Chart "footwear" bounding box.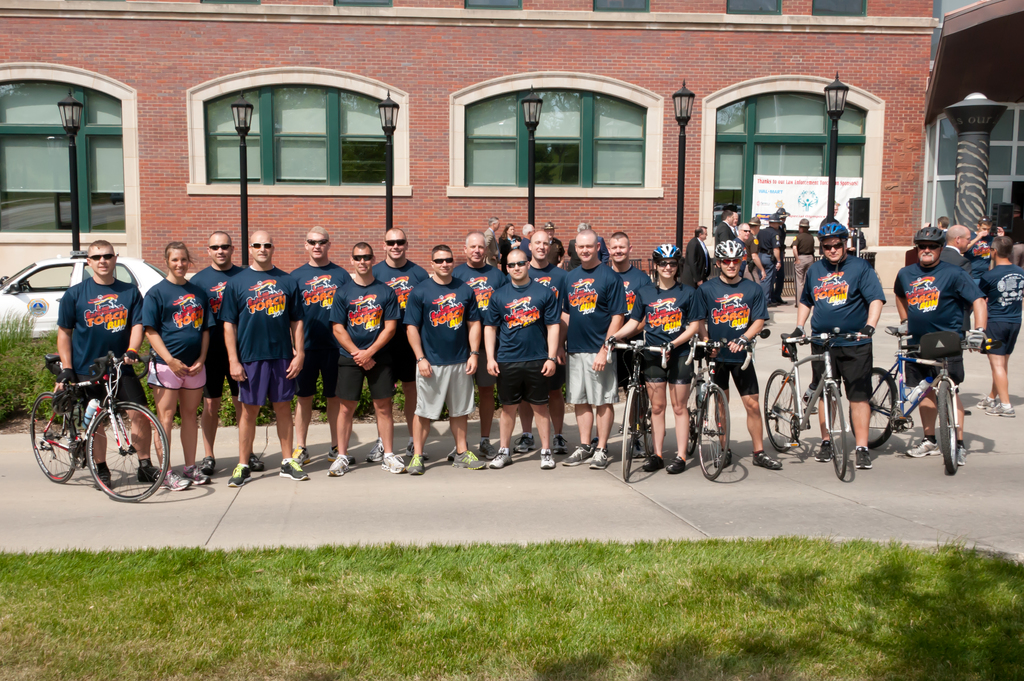
Charted: {"left": 248, "top": 448, "right": 264, "bottom": 467}.
